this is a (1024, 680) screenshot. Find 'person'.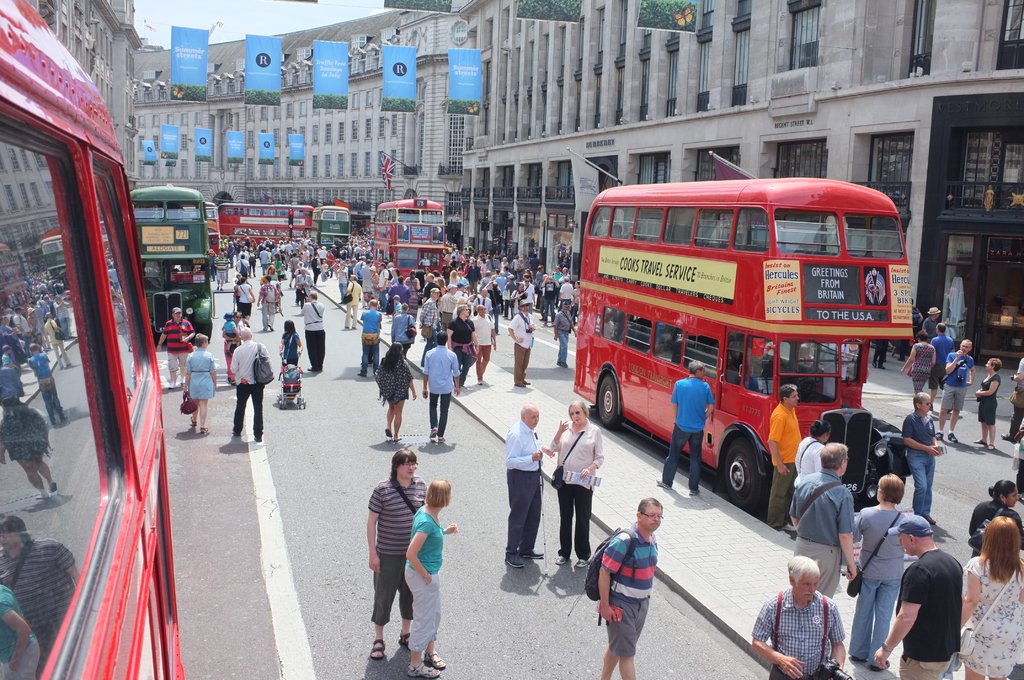
Bounding box: [x1=372, y1=339, x2=419, y2=442].
